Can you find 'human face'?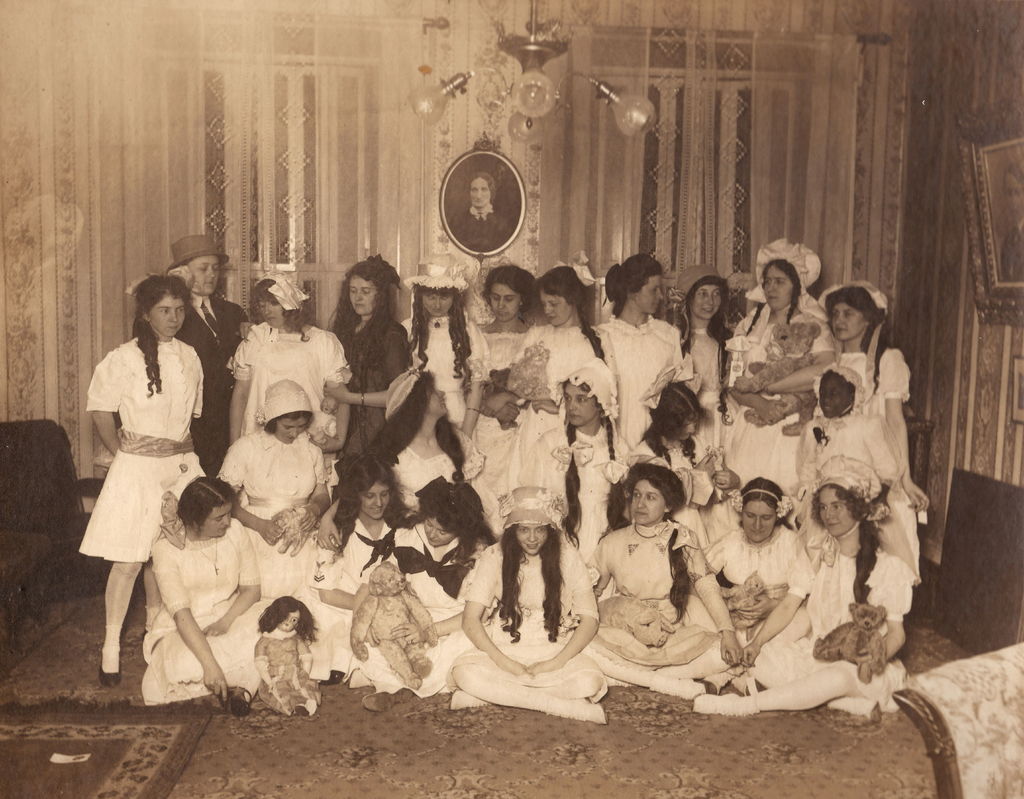
Yes, bounding box: rect(344, 275, 380, 316).
